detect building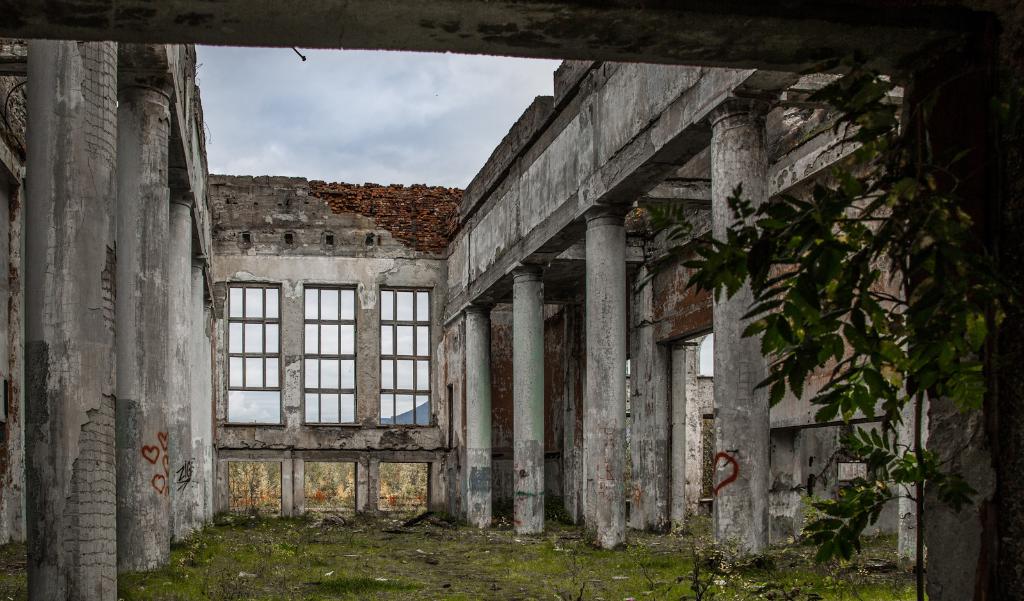
bbox(0, 34, 1008, 600)
